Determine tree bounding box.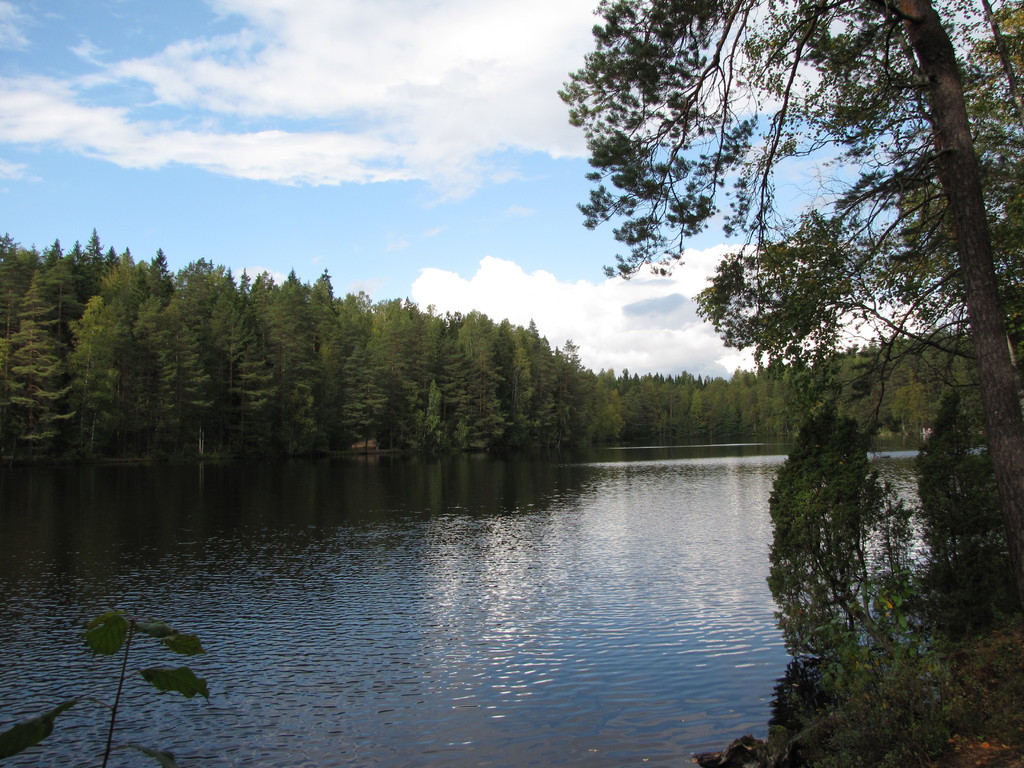
Determined: 214,297,269,463.
